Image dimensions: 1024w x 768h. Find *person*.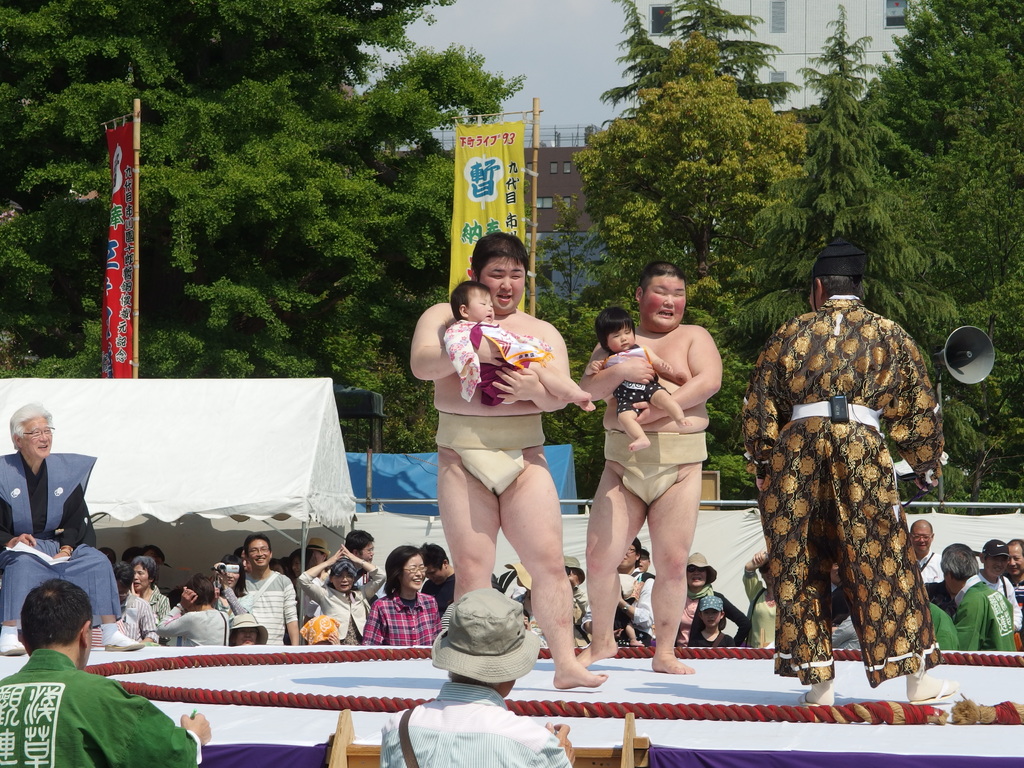
{"left": 408, "top": 232, "right": 606, "bottom": 692}.
